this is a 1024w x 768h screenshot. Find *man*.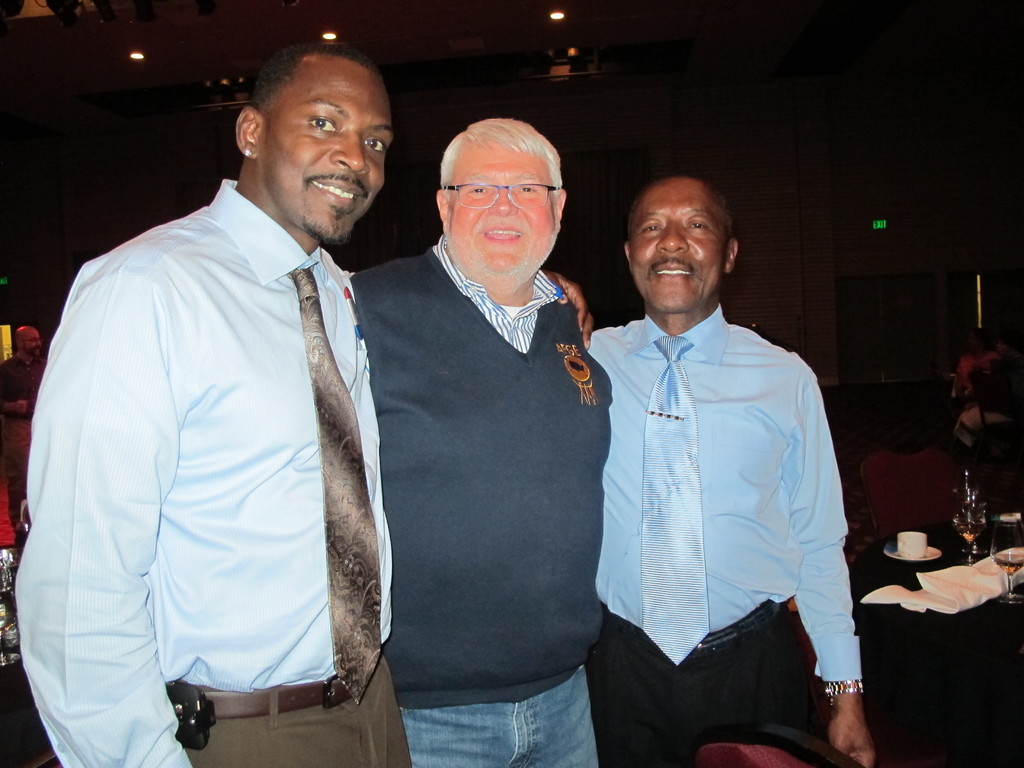
Bounding box: bbox(14, 43, 598, 767).
